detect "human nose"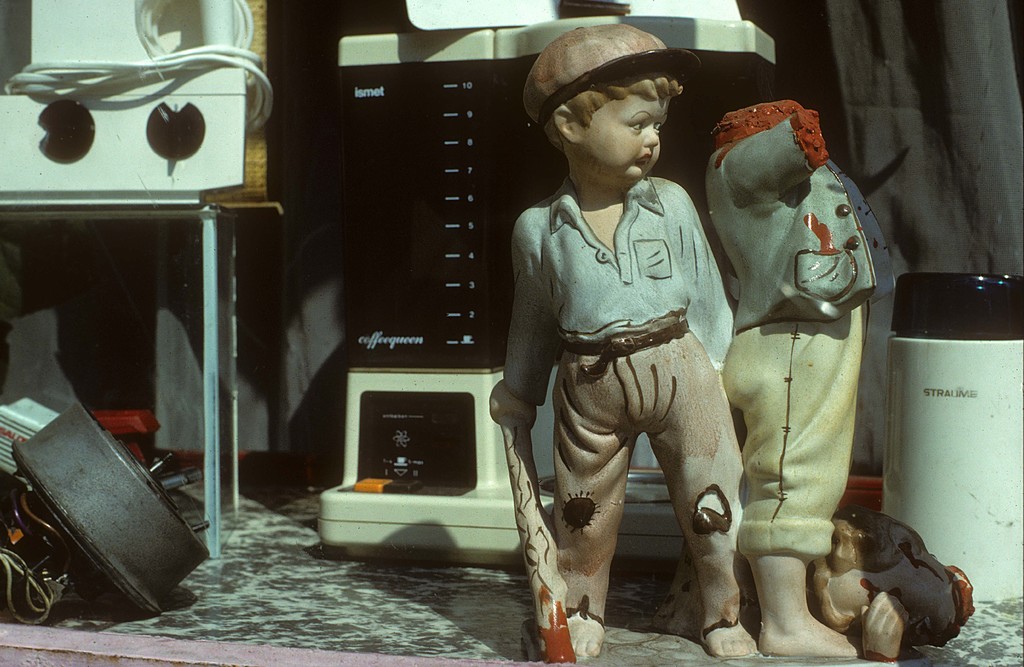
643, 125, 658, 146
